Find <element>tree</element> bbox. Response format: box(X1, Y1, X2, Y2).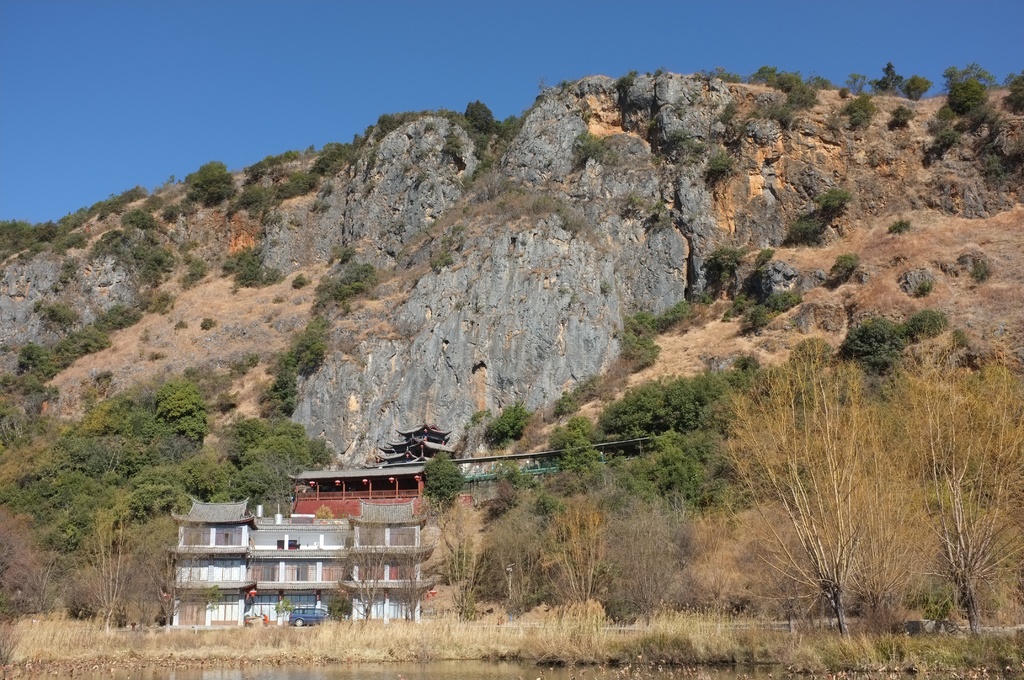
box(491, 498, 545, 620).
